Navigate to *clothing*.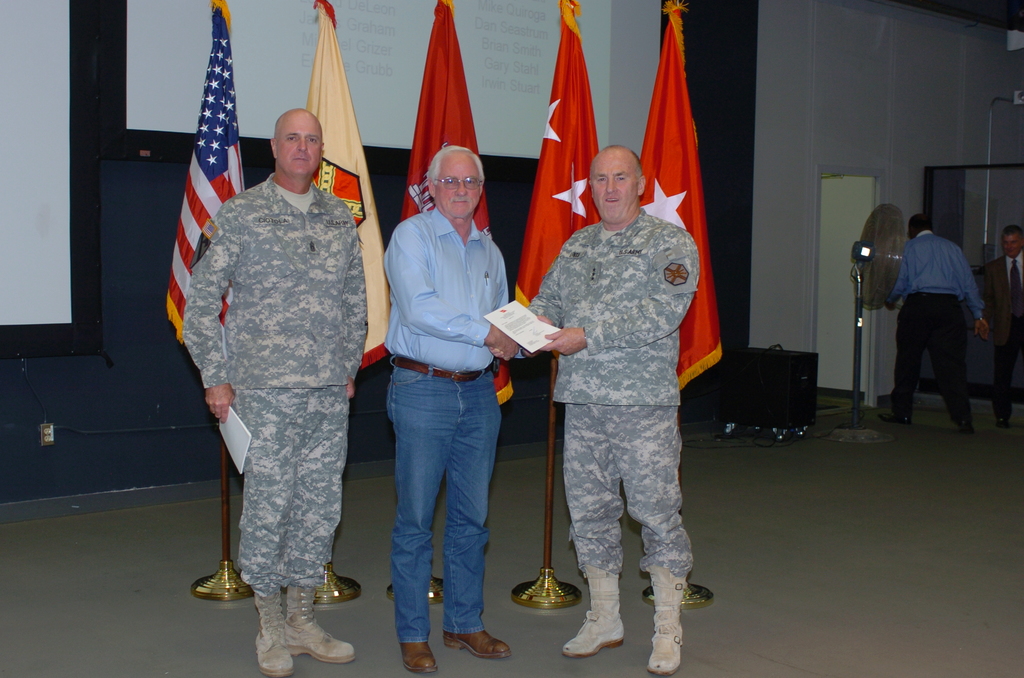
Navigation target: <box>986,254,1023,341</box>.
